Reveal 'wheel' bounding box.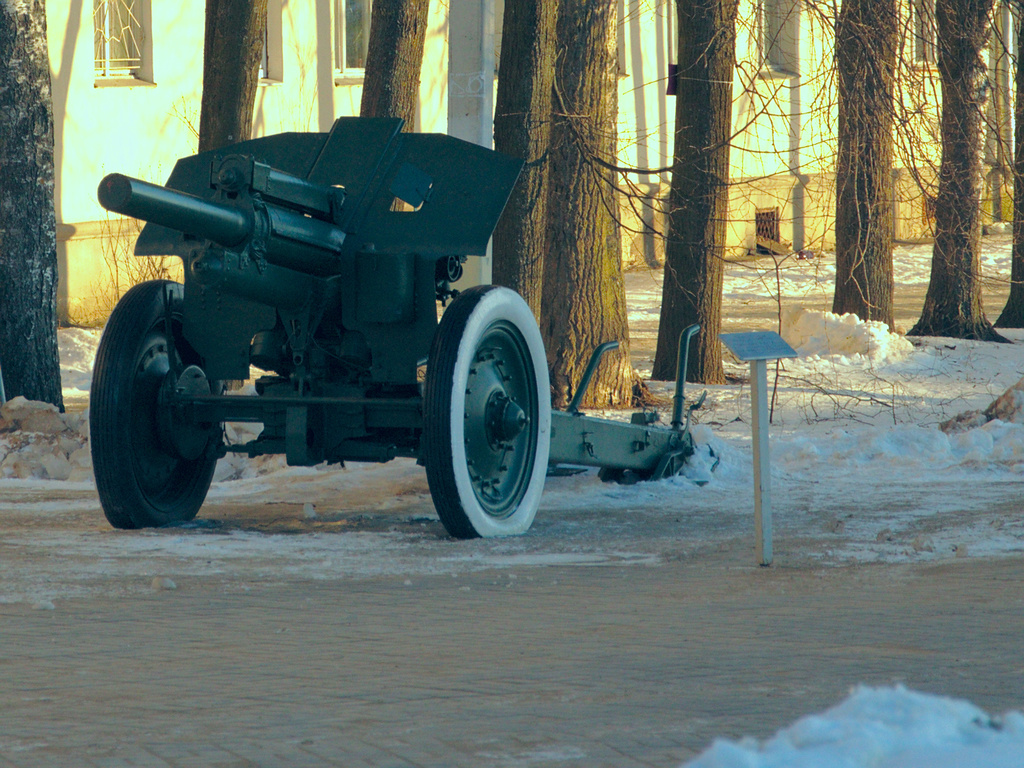
Revealed: (left=100, top=286, right=212, bottom=524).
